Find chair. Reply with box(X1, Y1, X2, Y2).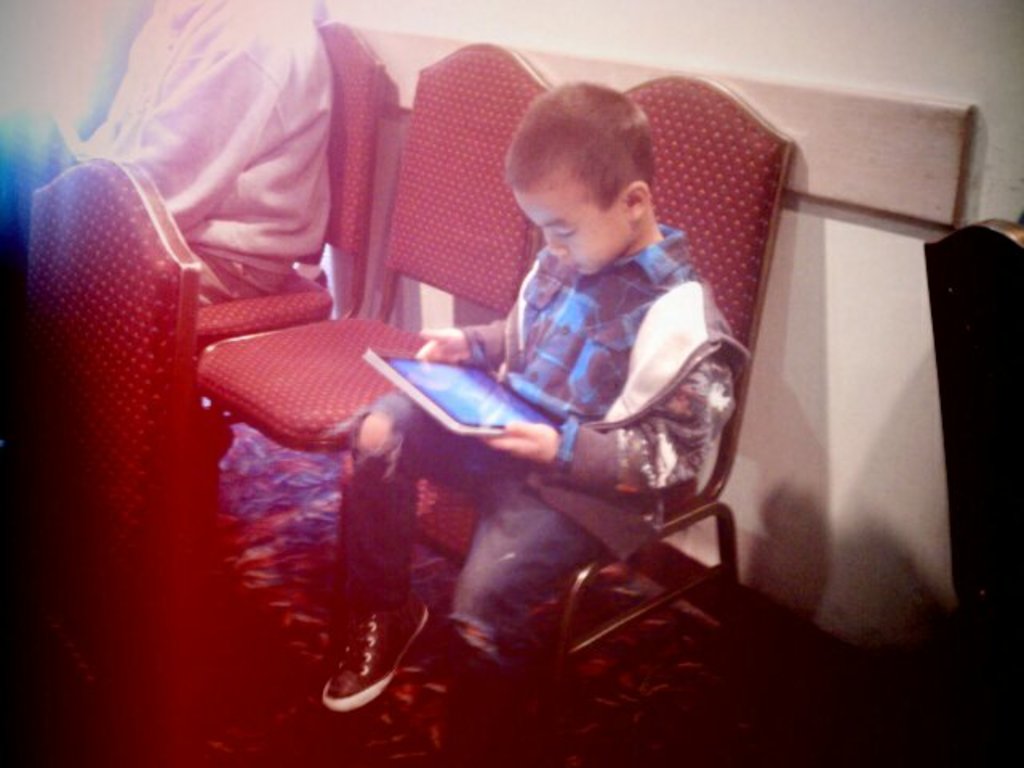
box(198, 21, 392, 410).
